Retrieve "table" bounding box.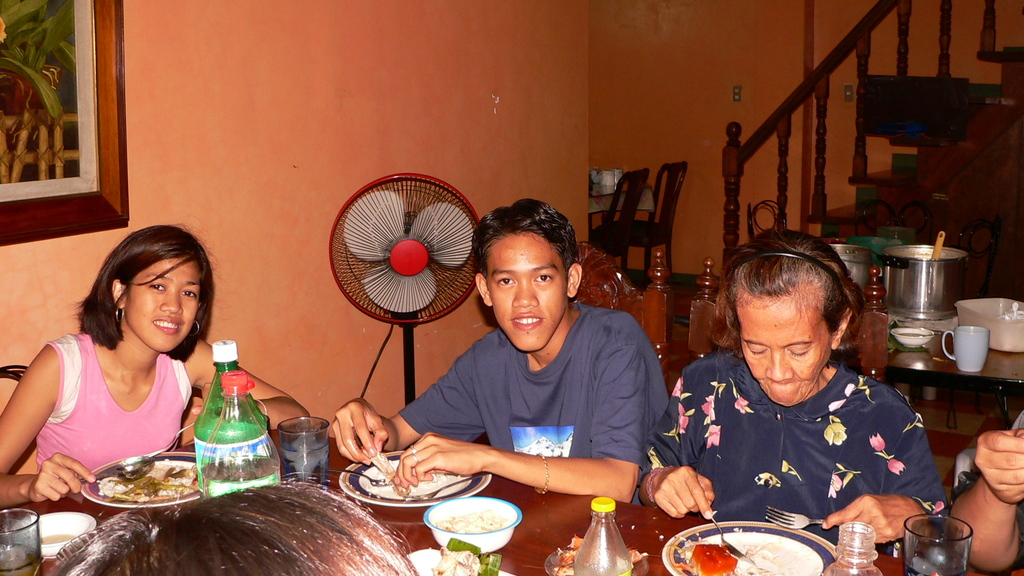
Bounding box: rect(893, 314, 1023, 473).
